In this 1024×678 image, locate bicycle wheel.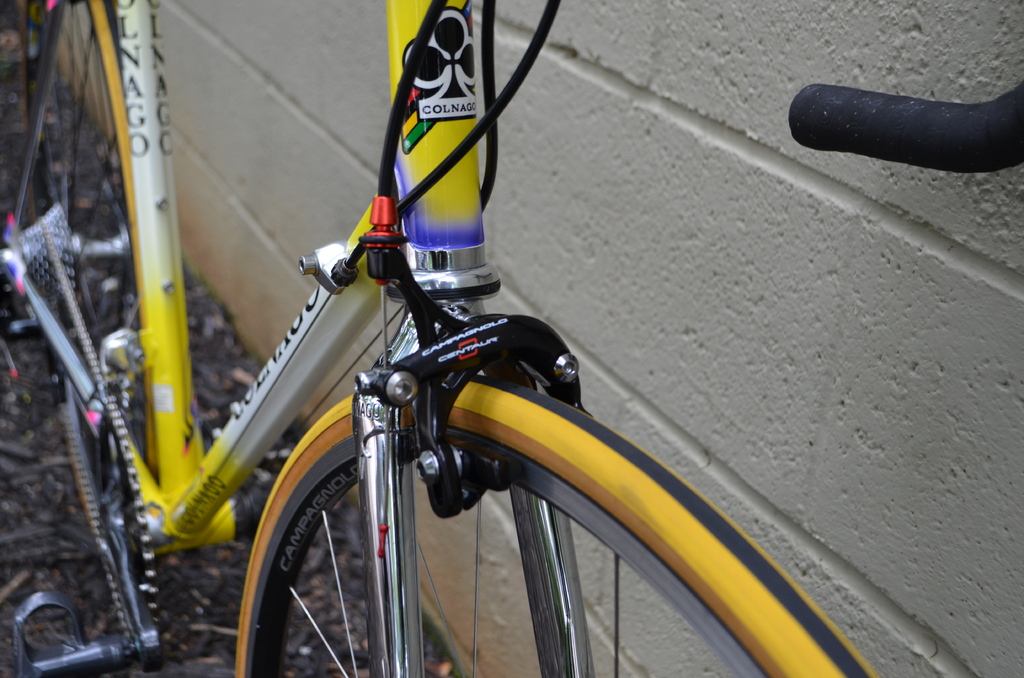
Bounding box: rect(217, 424, 746, 675).
